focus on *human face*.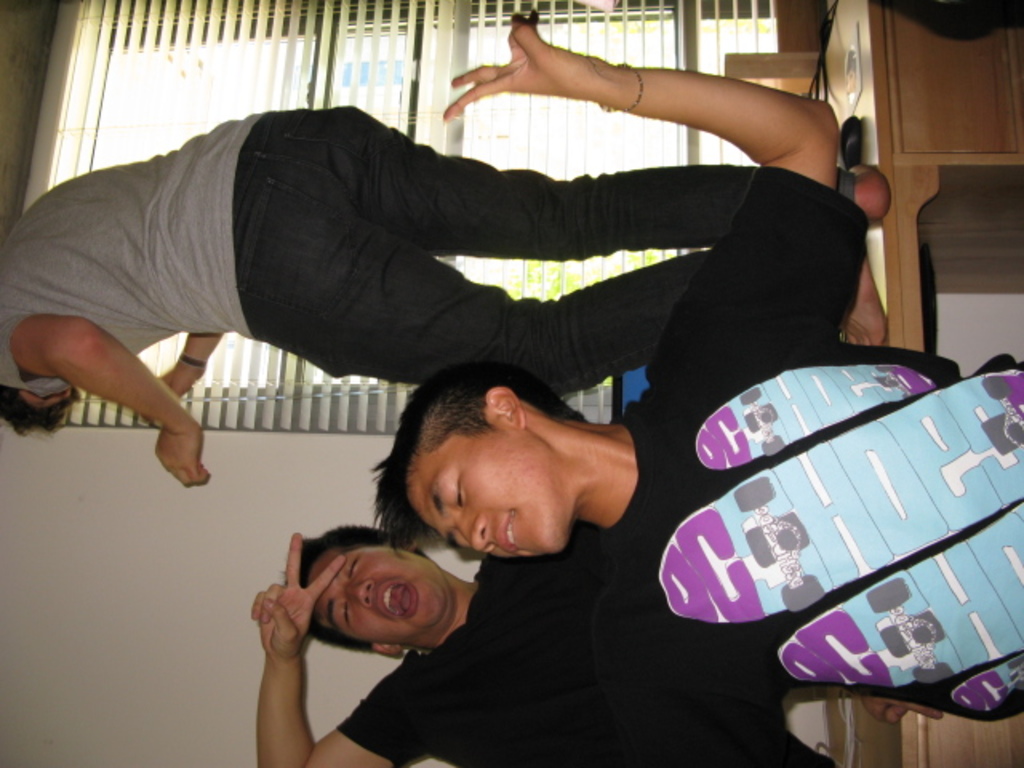
Focused at select_region(309, 541, 446, 642).
